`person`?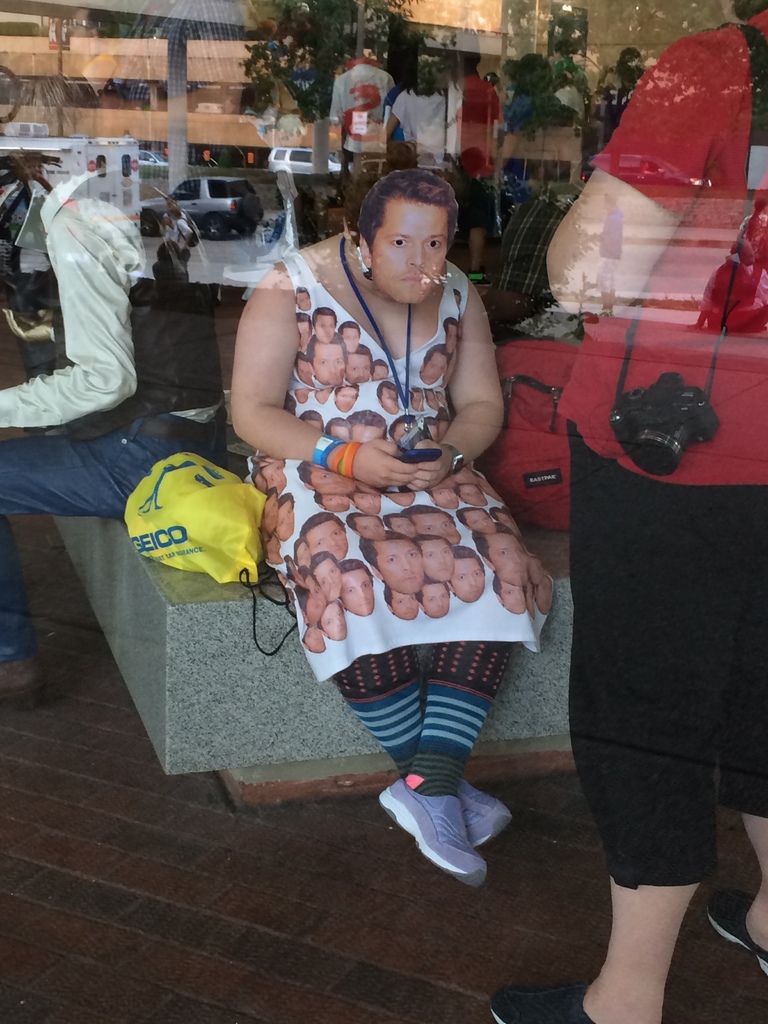
[337,378,355,416]
